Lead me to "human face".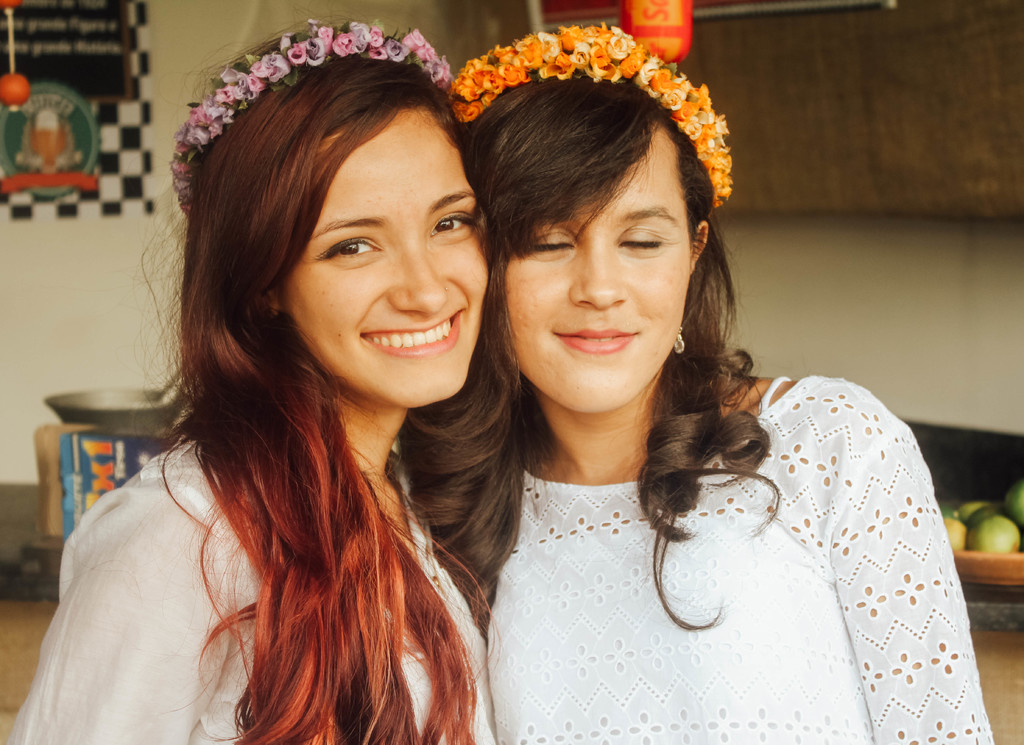
Lead to Rect(284, 101, 490, 405).
